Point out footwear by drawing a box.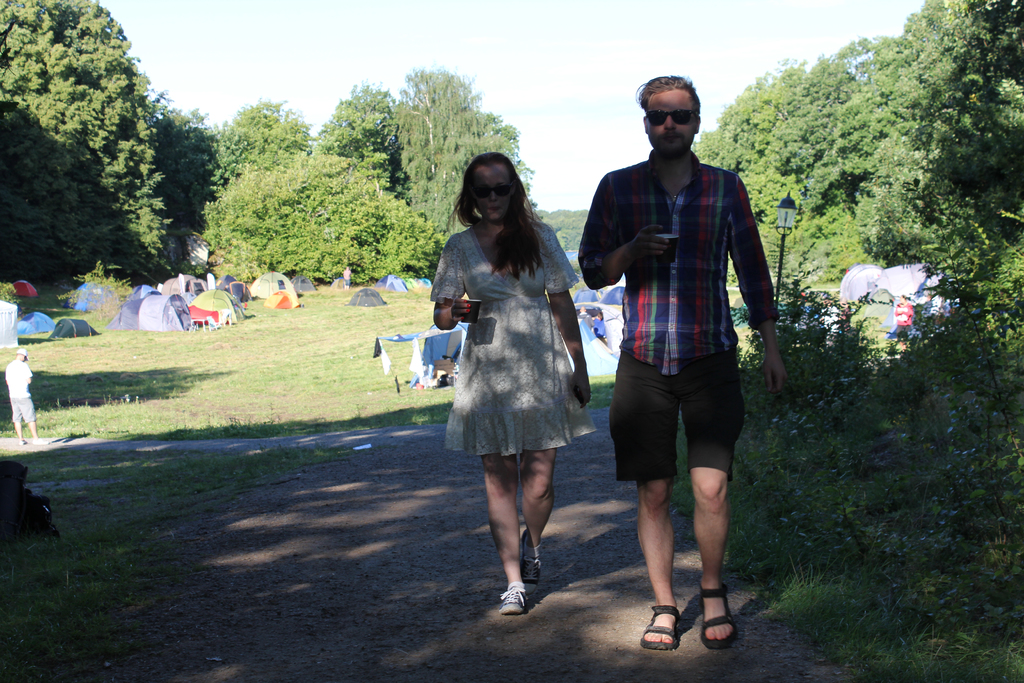
[left=525, top=534, right=546, bottom=588].
